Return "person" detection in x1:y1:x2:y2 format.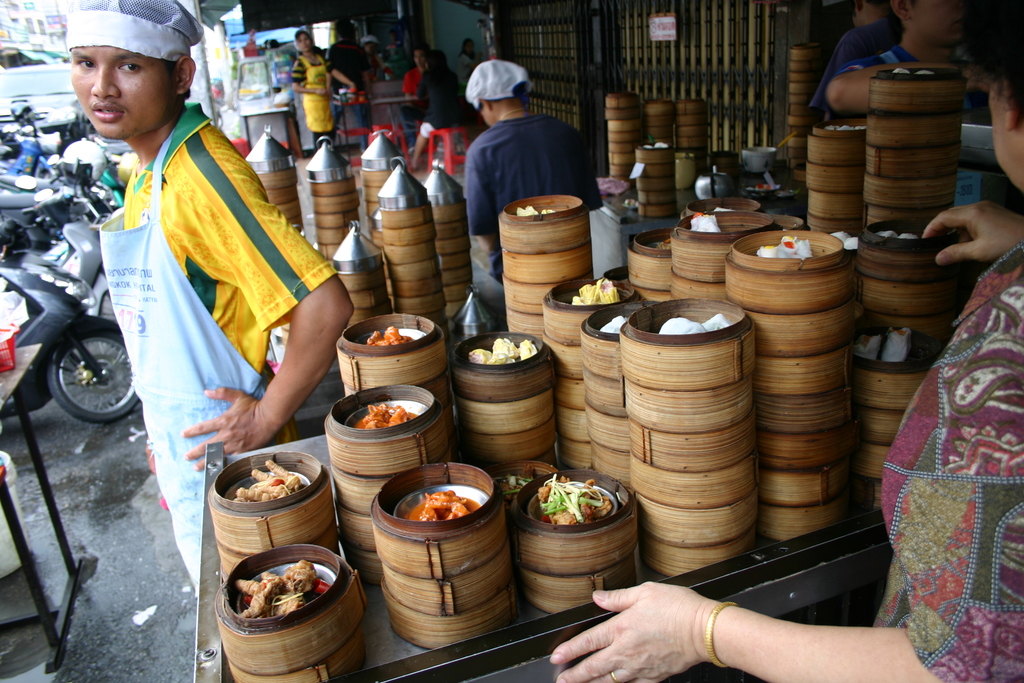
459:37:492:133.
